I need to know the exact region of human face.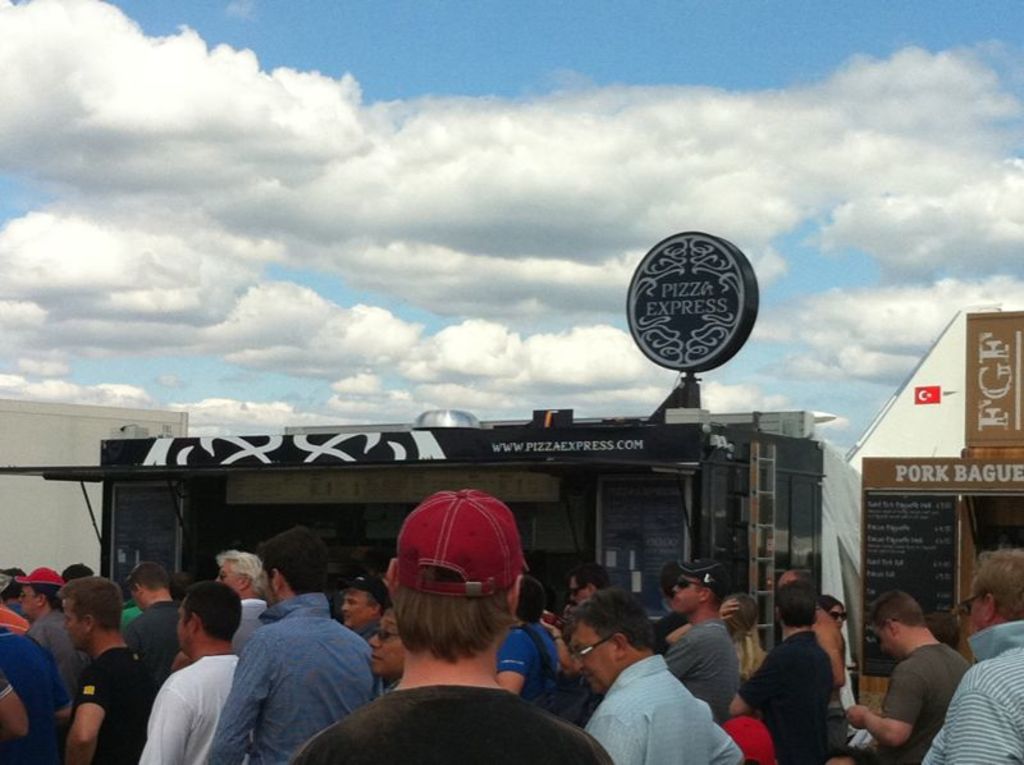
Region: {"x1": 965, "y1": 582, "x2": 987, "y2": 631}.
